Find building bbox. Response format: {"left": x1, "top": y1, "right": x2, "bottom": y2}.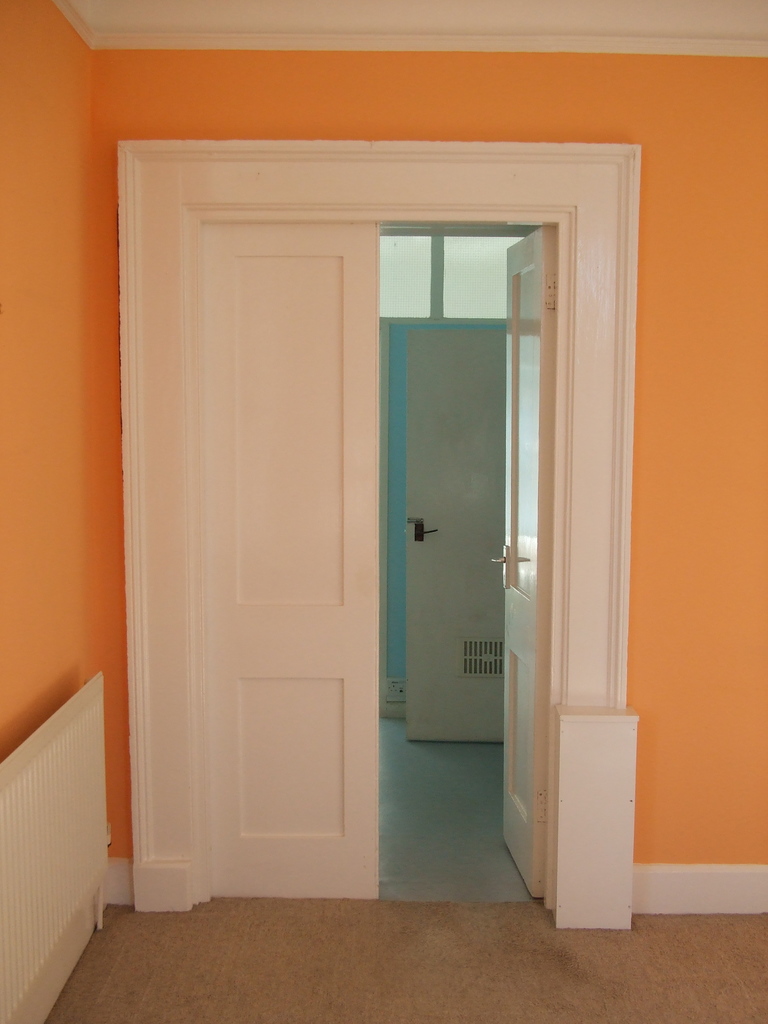
{"left": 0, "top": 0, "right": 767, "bottom": 1023}.
